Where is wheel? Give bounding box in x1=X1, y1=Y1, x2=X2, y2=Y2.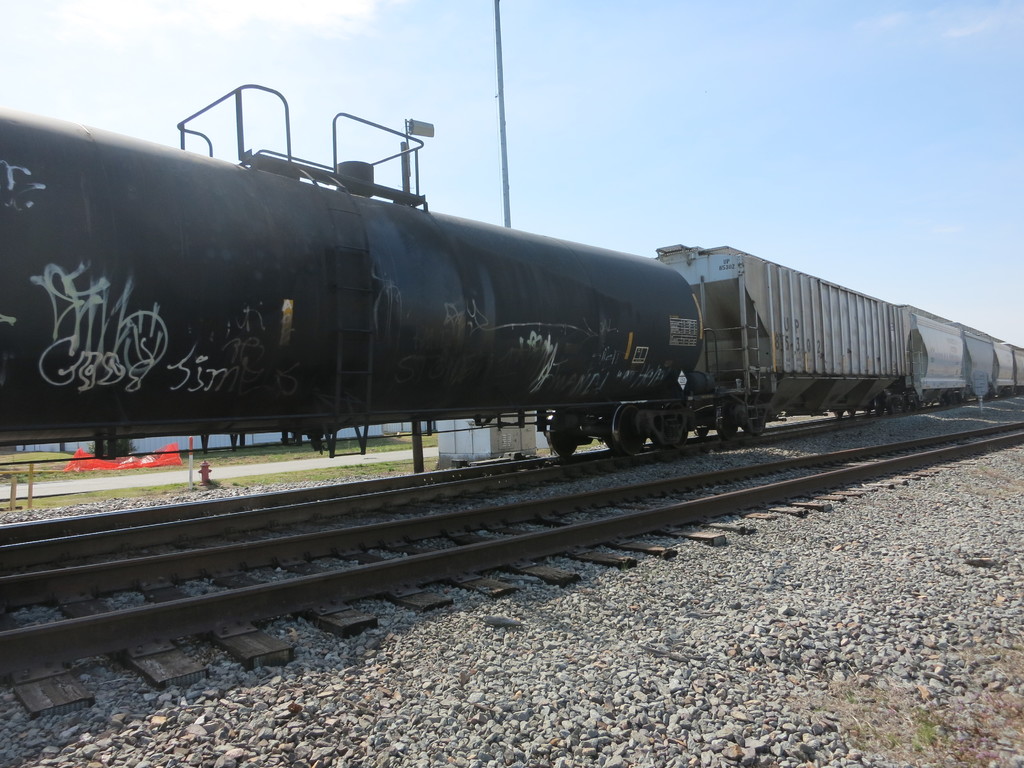
x1=545, y1=411, x2=576, y2=457.
